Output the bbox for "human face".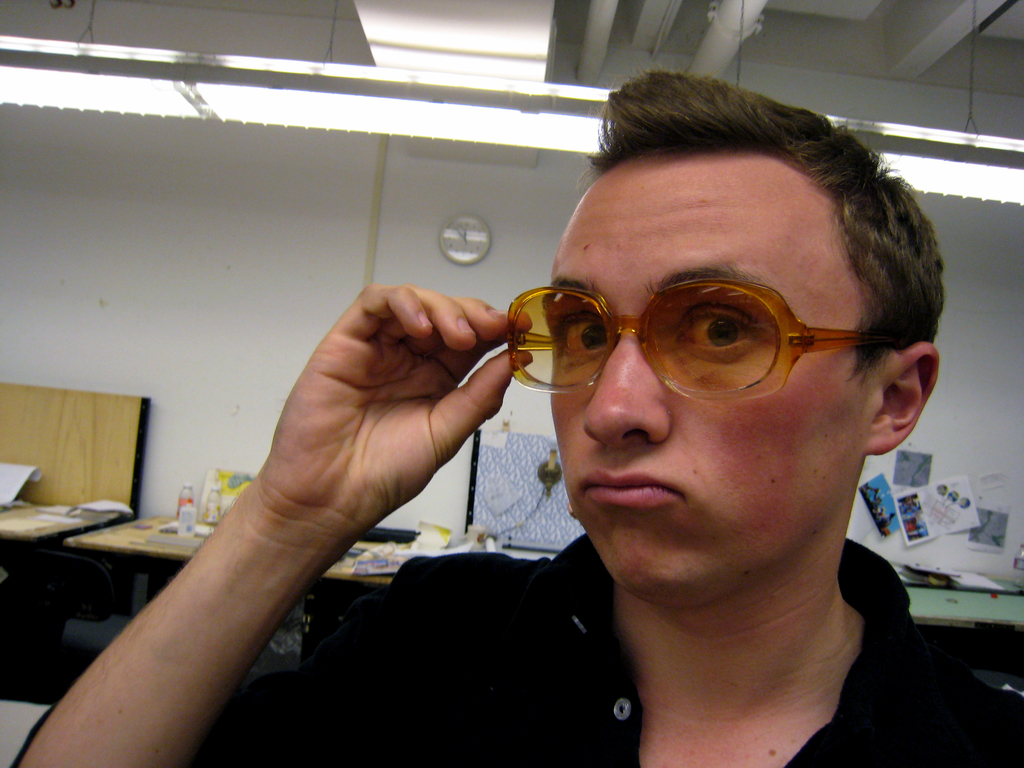
box(546, 148, 879, 594).
